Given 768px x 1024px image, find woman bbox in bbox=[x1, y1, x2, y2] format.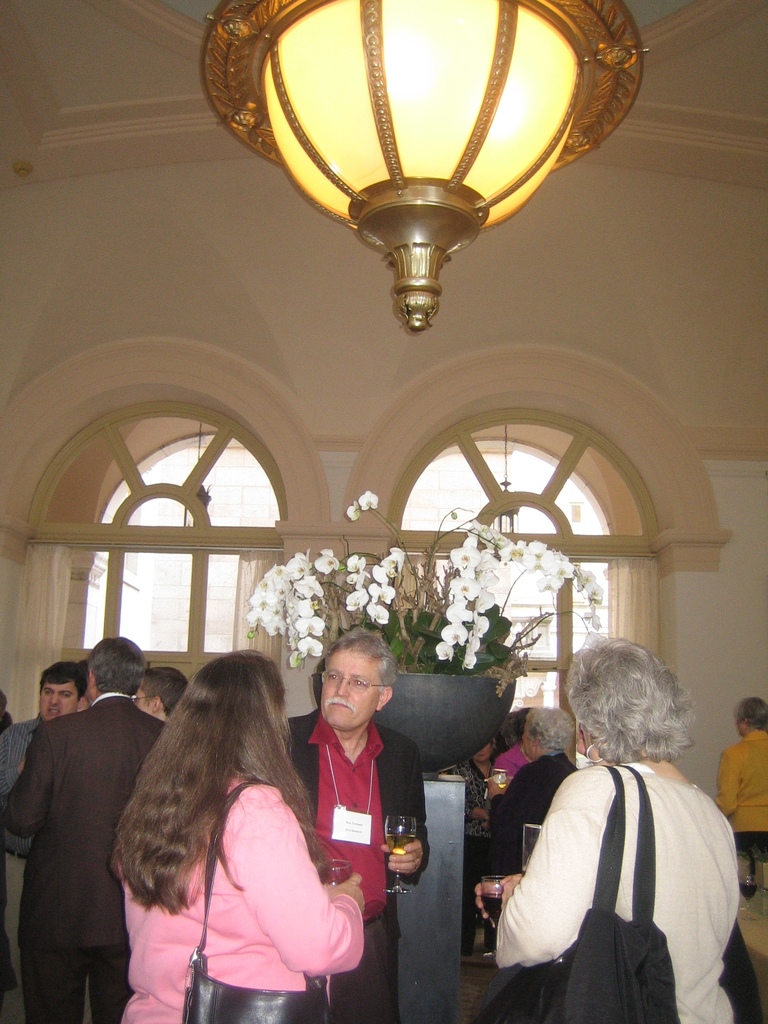
bbox=[86, 637, 378, 1021].
